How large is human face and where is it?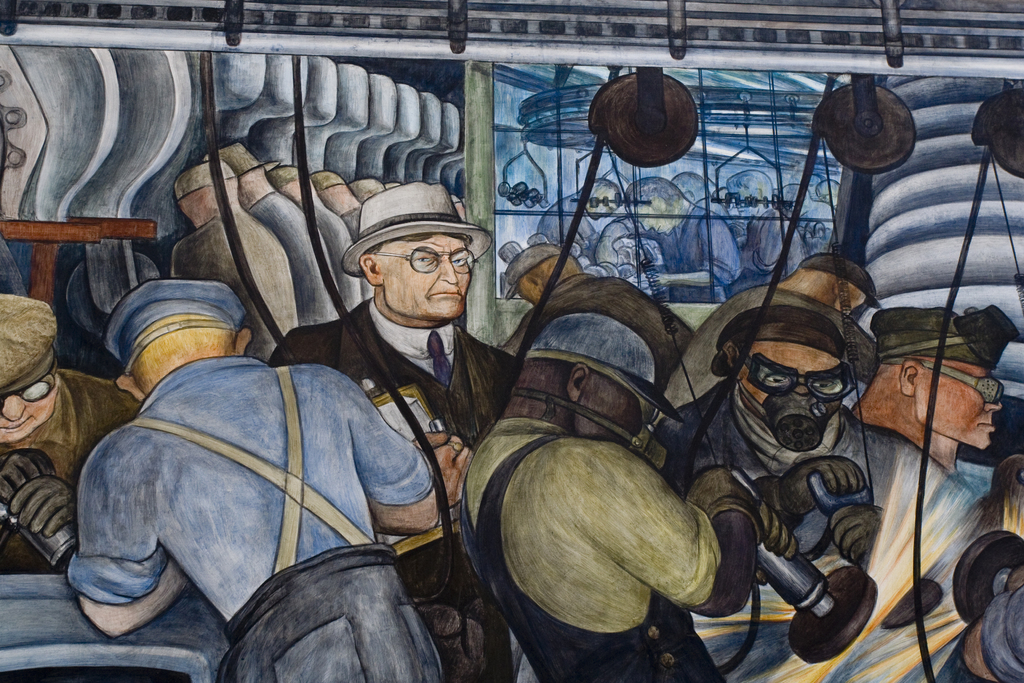
Bounding box: (588,404,644,443).
